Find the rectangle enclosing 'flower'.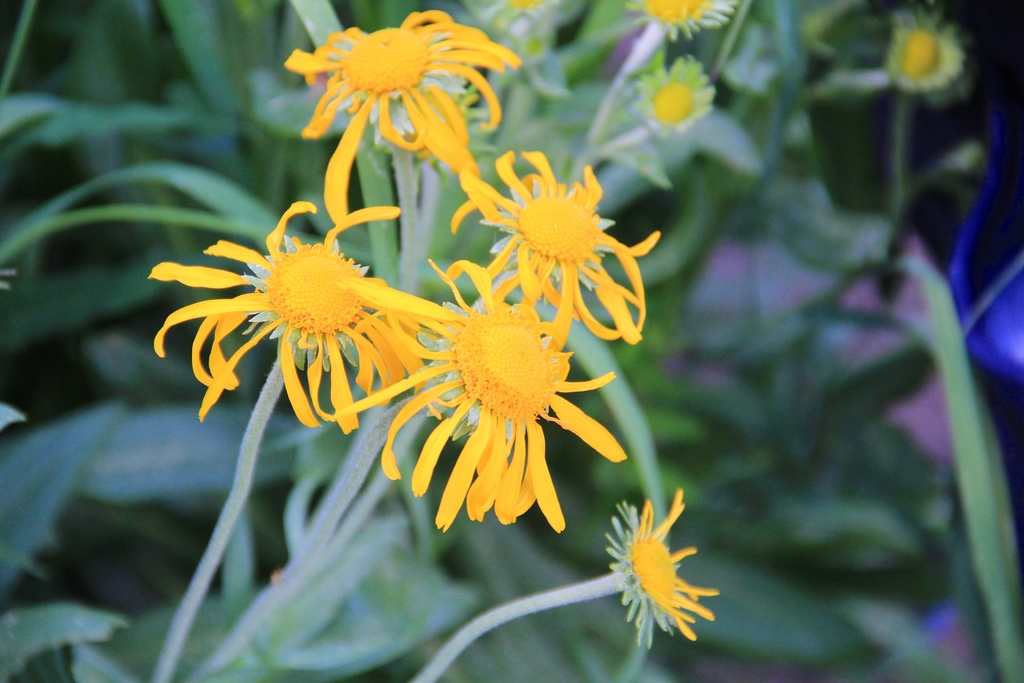
<region>326, 255, 628, 536</region>.
